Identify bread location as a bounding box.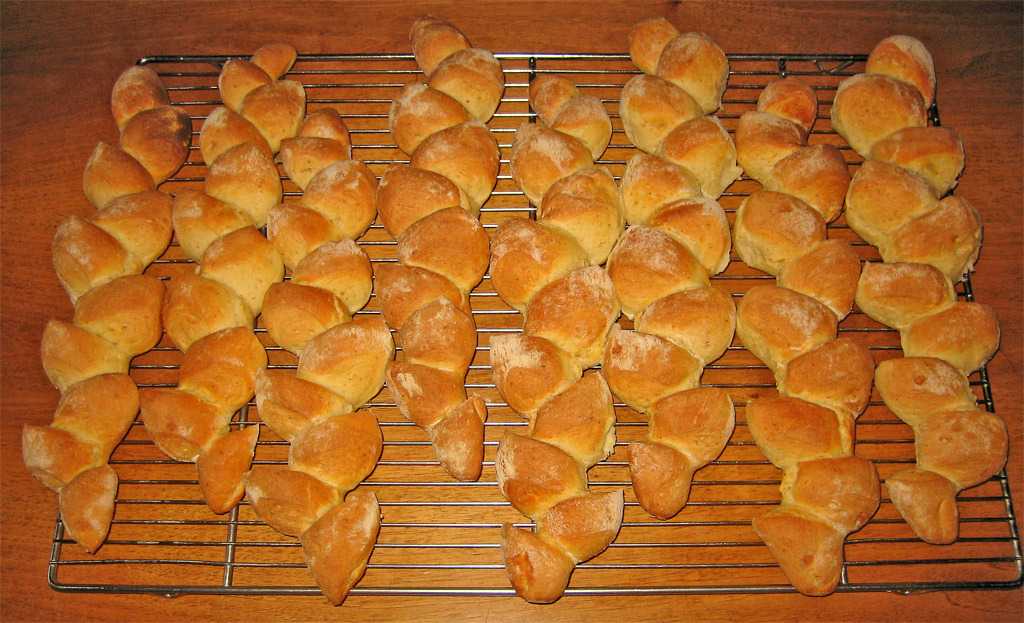
select_region(369, 18, 513, 479).
